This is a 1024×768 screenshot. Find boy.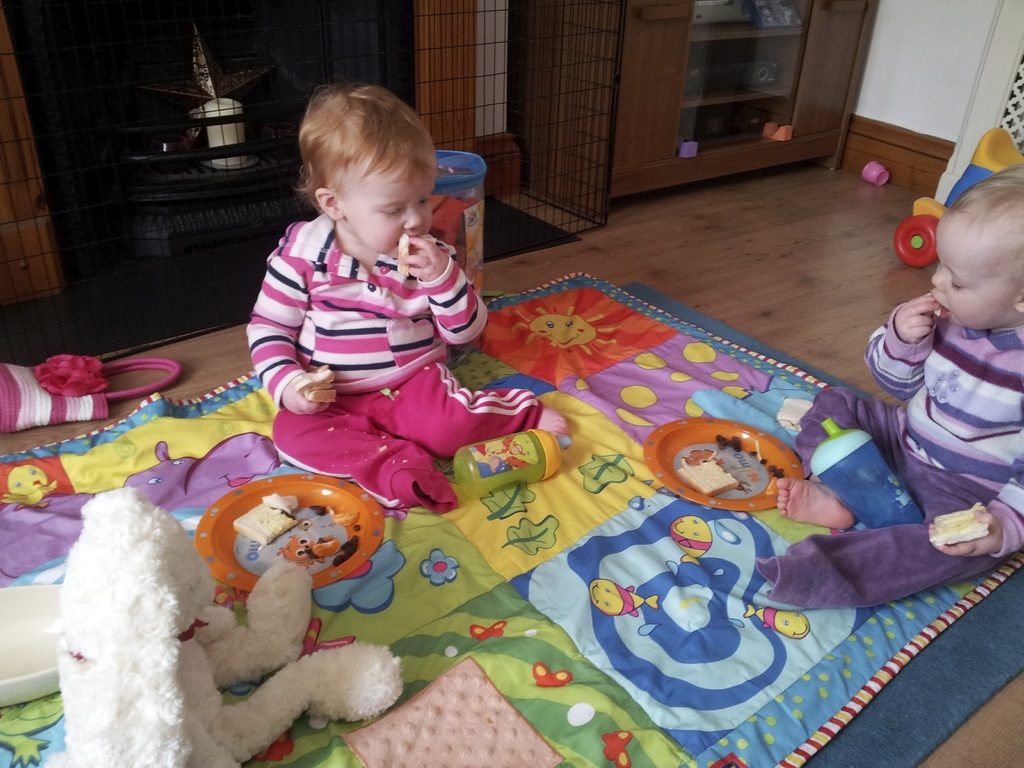
Bounding box: bbox=(246, 83, 571, 516).
